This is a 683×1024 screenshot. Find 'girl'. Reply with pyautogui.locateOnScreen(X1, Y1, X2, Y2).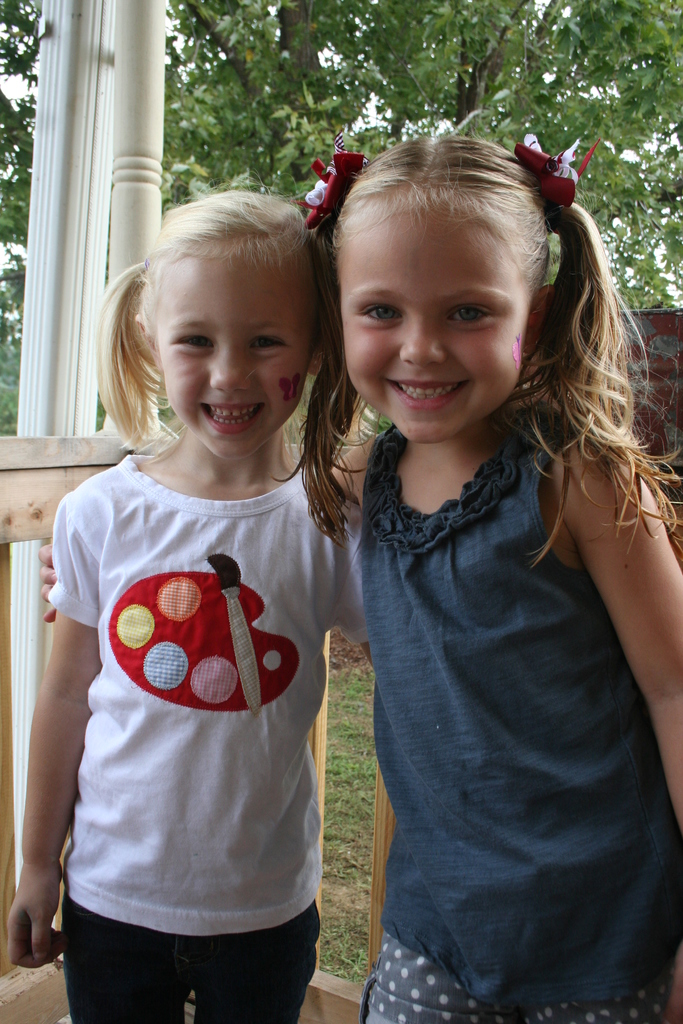
pyautogui.locateOnScreen(268, 131, 682, 1023).
